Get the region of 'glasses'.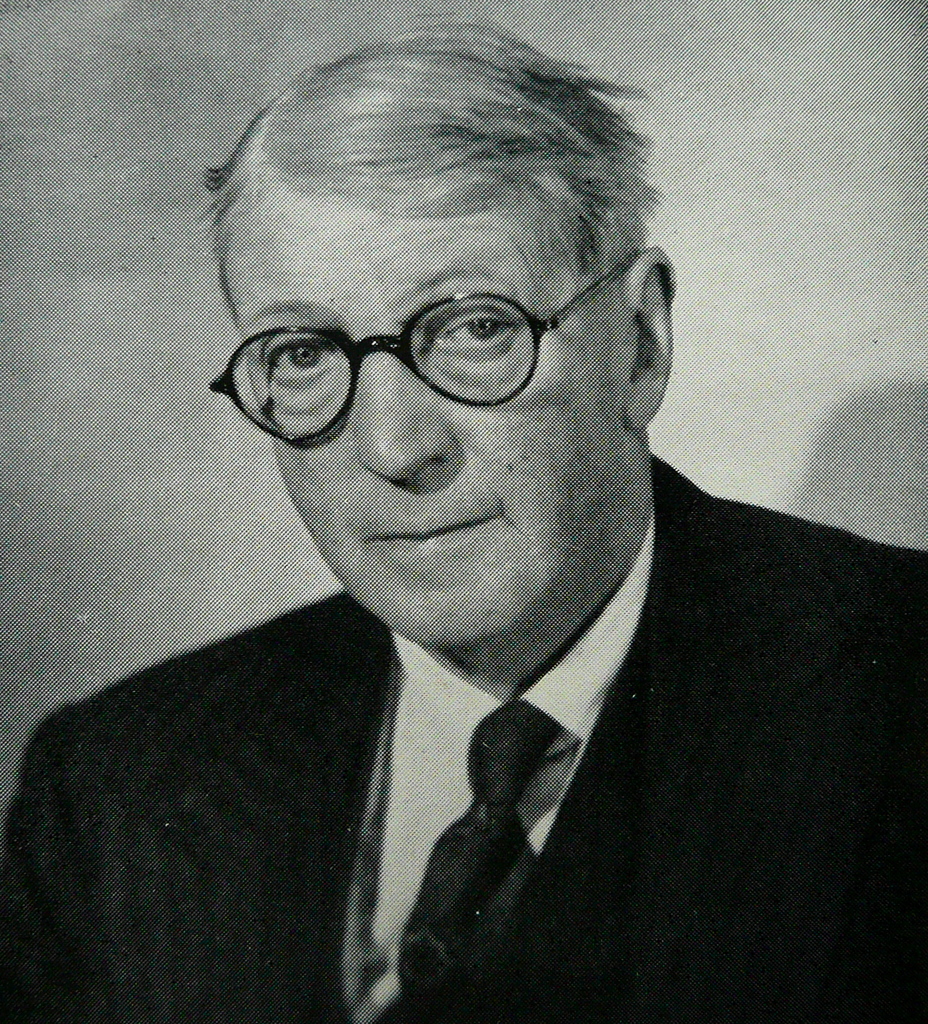
{"left": 204, "top": 263, "right": 651, "bottom": 426}.
